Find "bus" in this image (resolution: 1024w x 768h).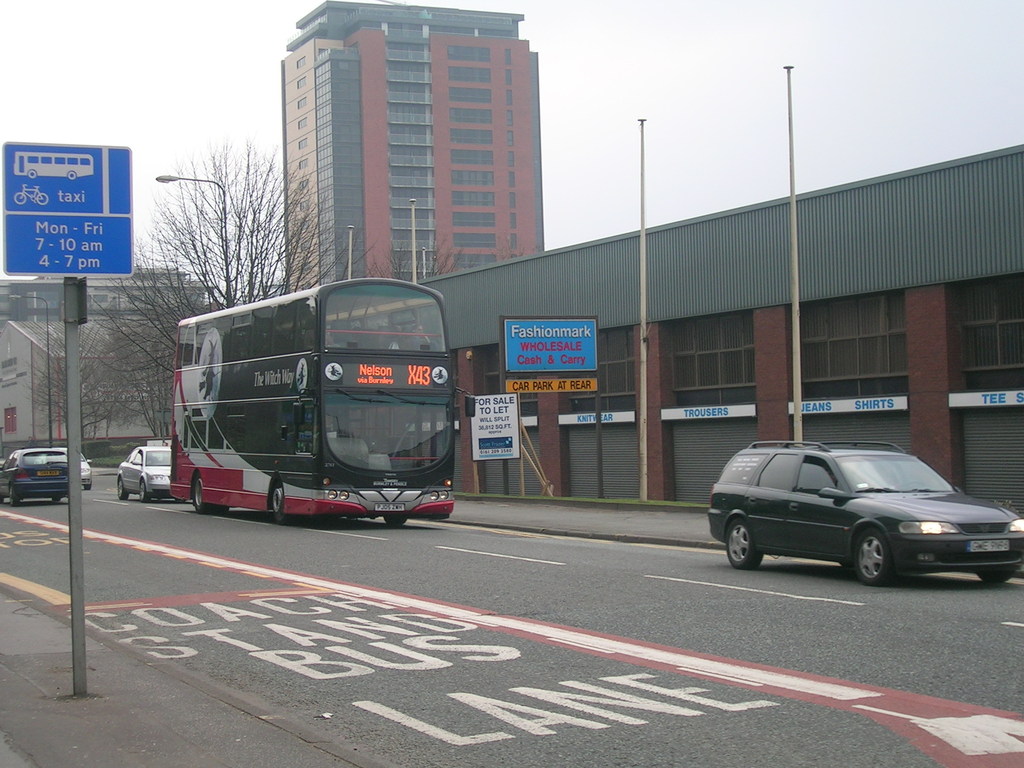
(left=166, top=269, right=479, bottom=532).
